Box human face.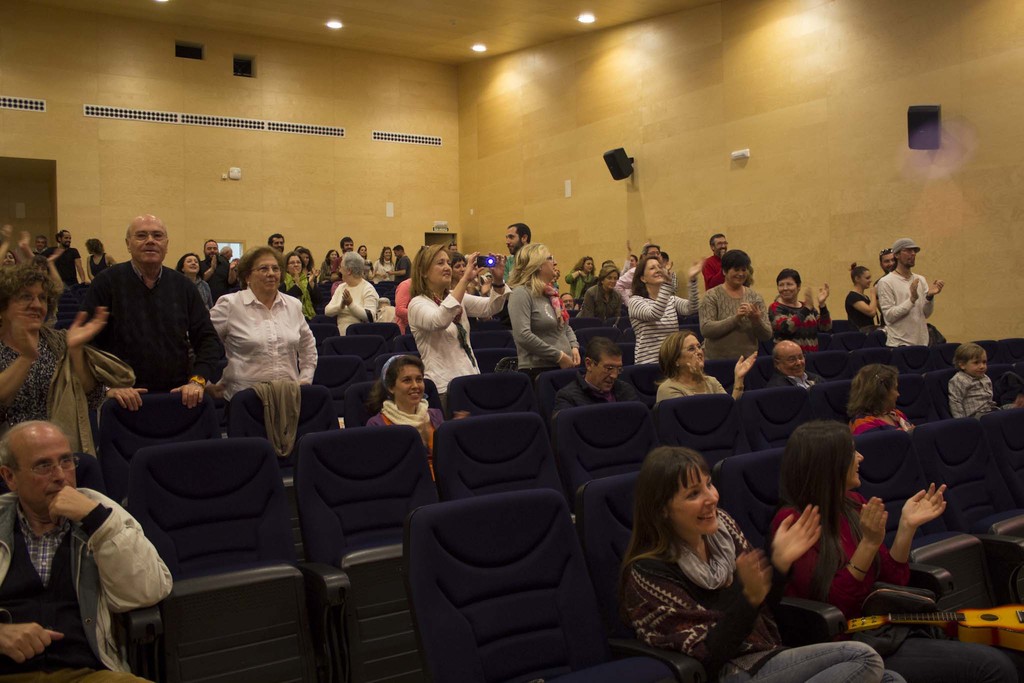
964 354 985 375.
